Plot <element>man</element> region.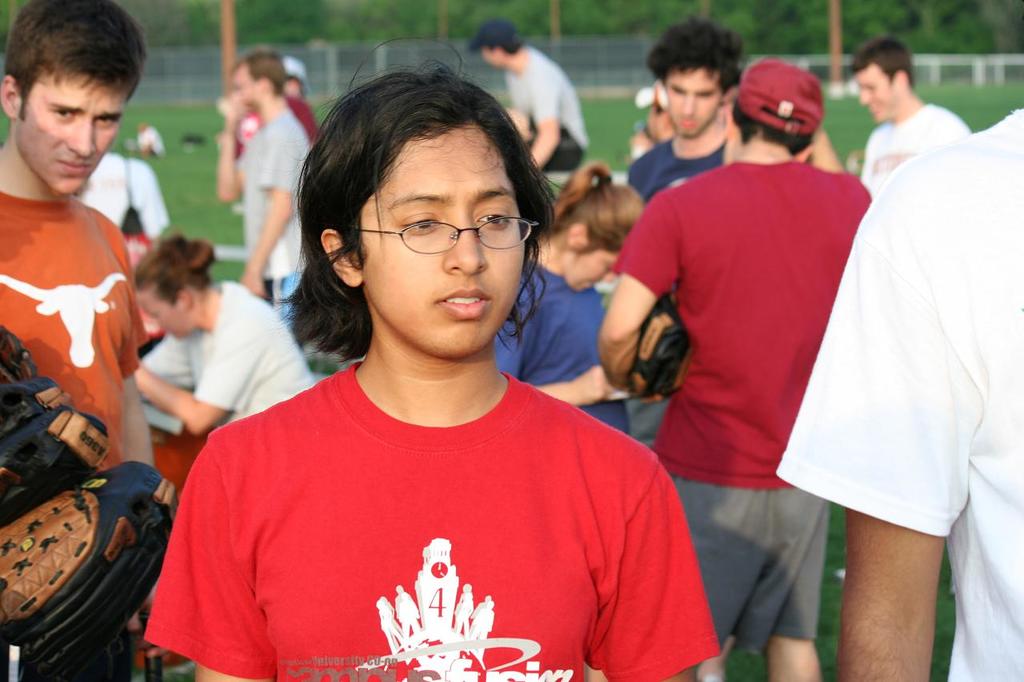
Plotted at [605, 68, 882, 657].
